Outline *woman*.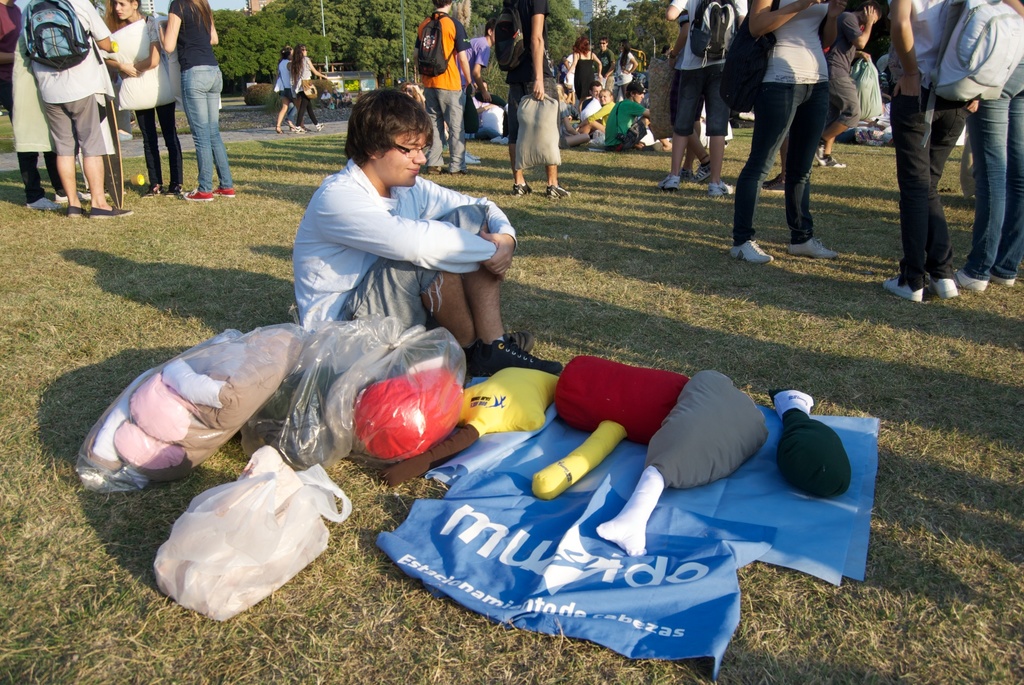
Outline: (x1=560, y1=34, x2=601, y2=114).
